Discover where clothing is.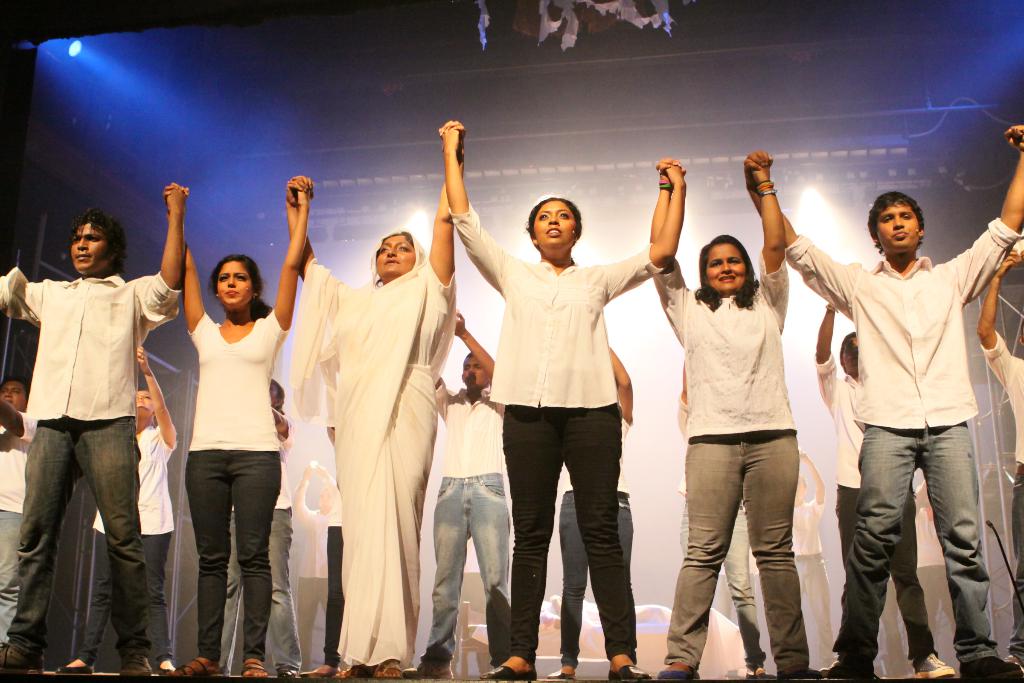
Discovered at (92, 425, 174, 667).
